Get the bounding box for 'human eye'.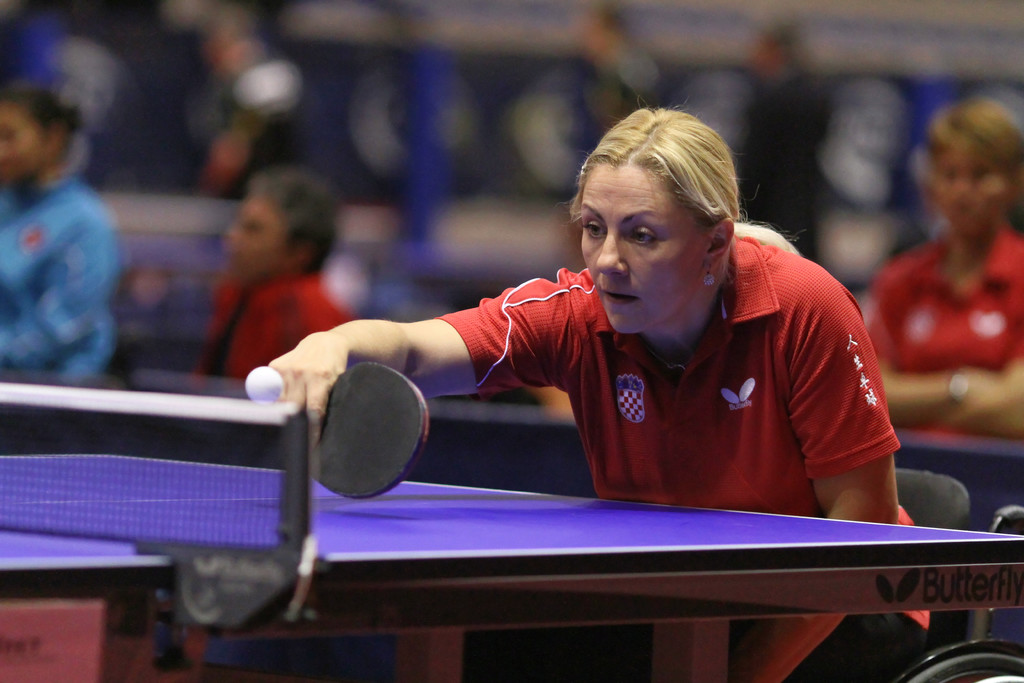
rect(620, 219, 670, 252).
